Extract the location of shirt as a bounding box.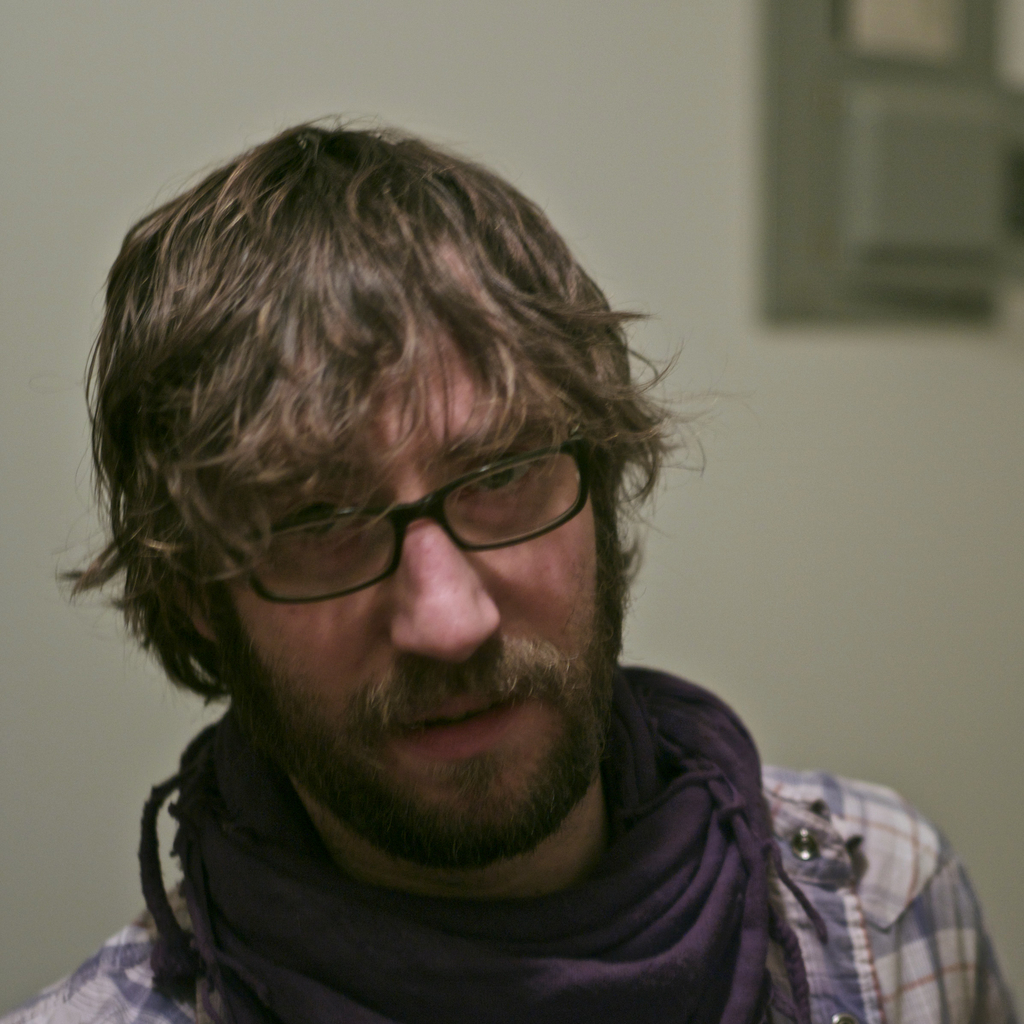
3 767 1014 1023.
